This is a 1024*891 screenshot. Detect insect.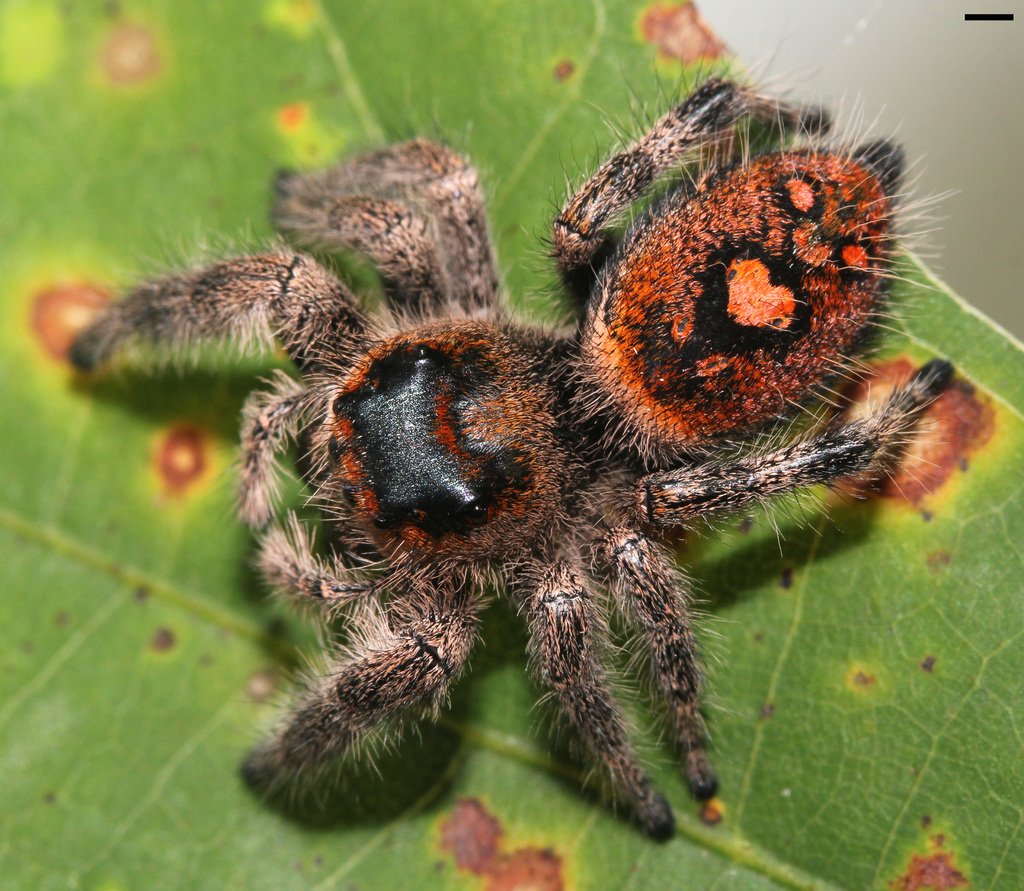
[62, 31, 963, 841].
